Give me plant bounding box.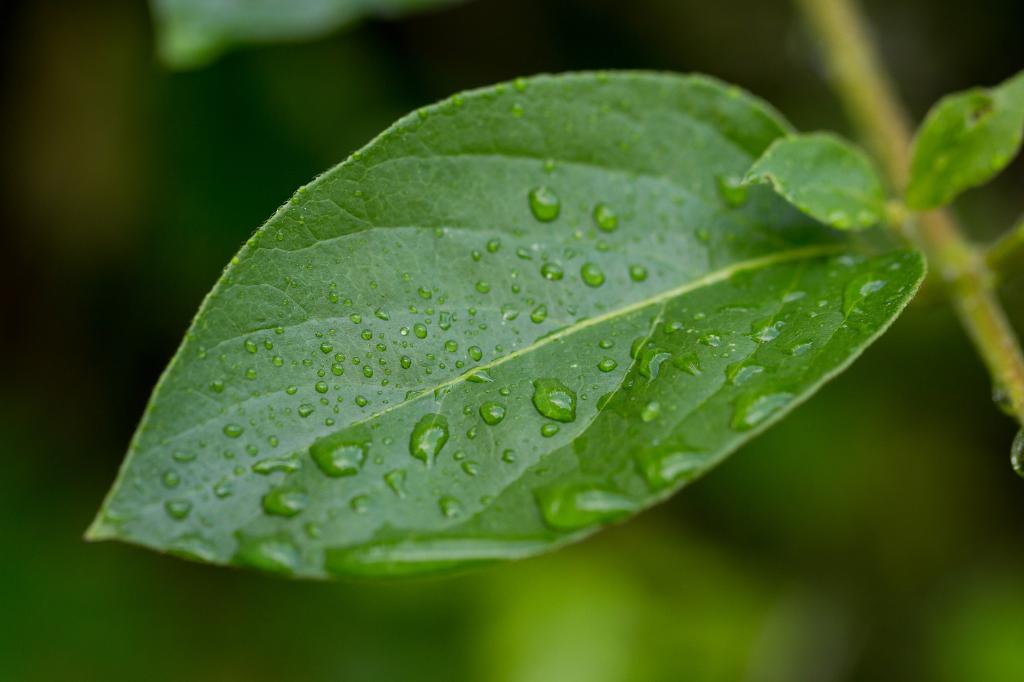
73:0:1023:580.
